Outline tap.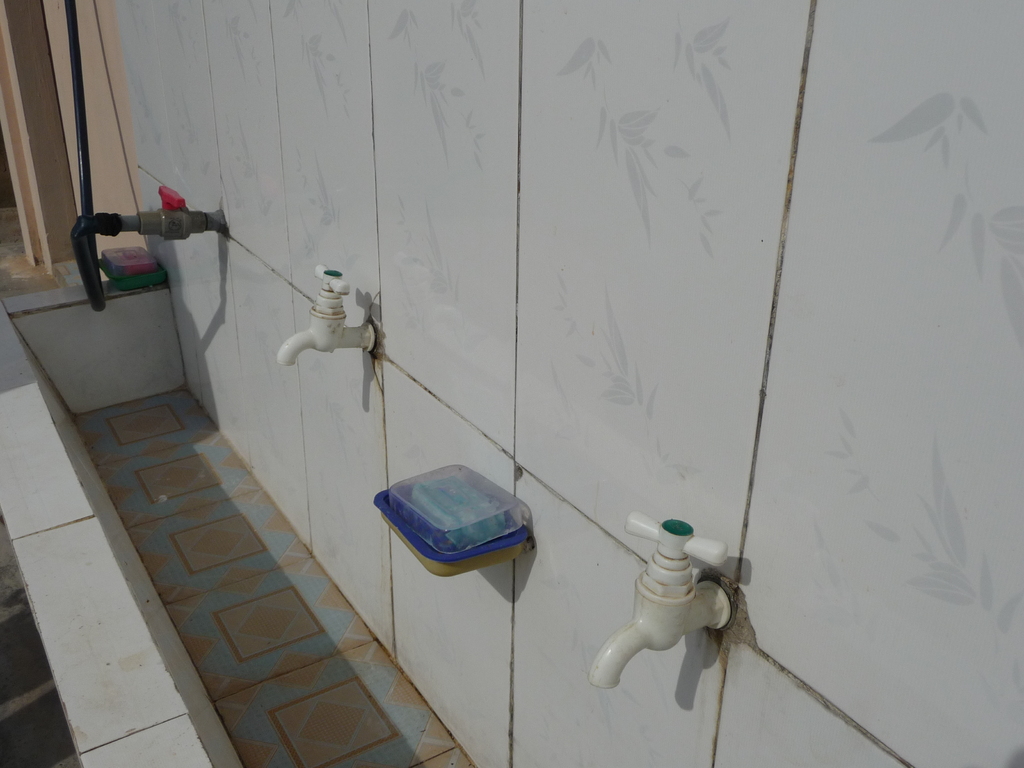
Outline: detection(273, 259, 375, 373).
